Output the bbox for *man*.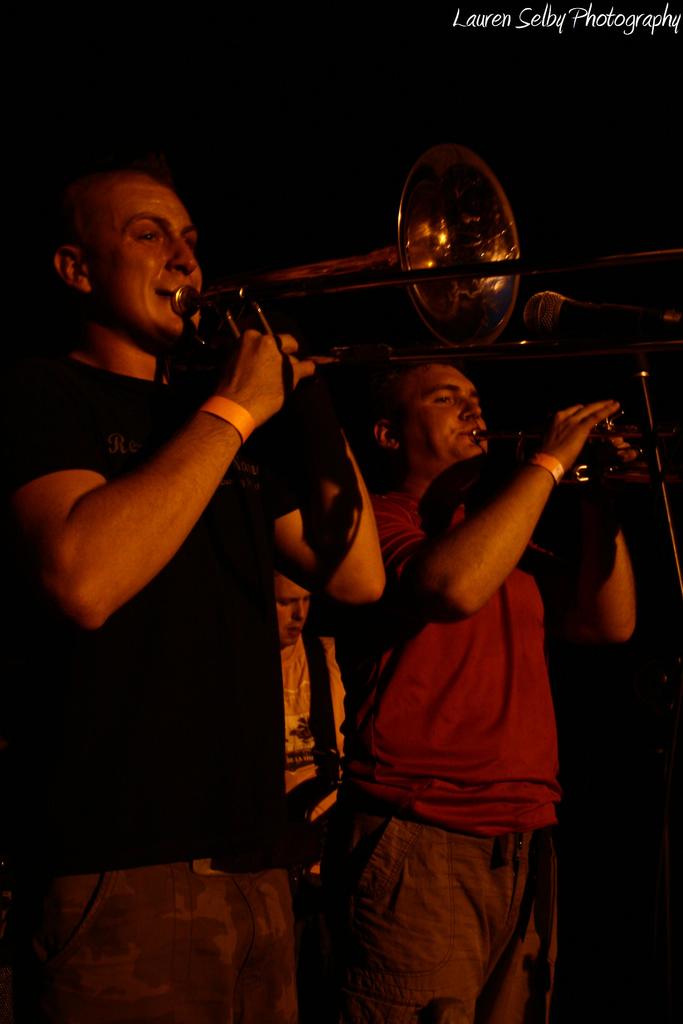
[left=332, top=359, right=635, bottom=1023].
